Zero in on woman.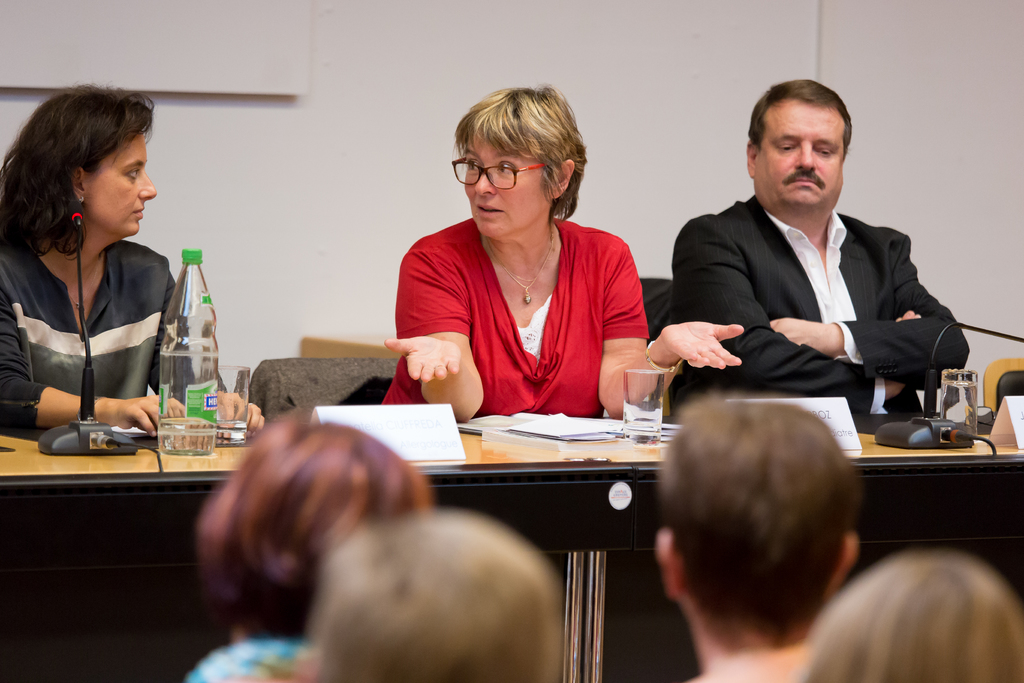
Zeroed in: x1=177, y1=413, x2=430, y2=682.
